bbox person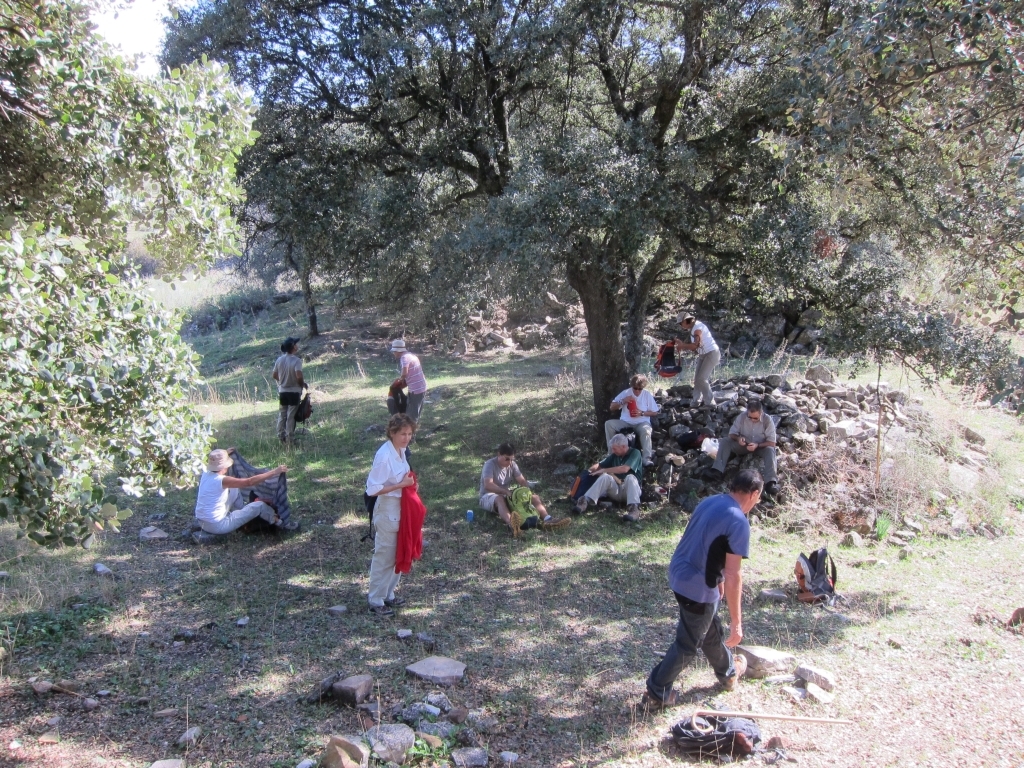
[x1=194, y1=443, x2=291, y2=534]
